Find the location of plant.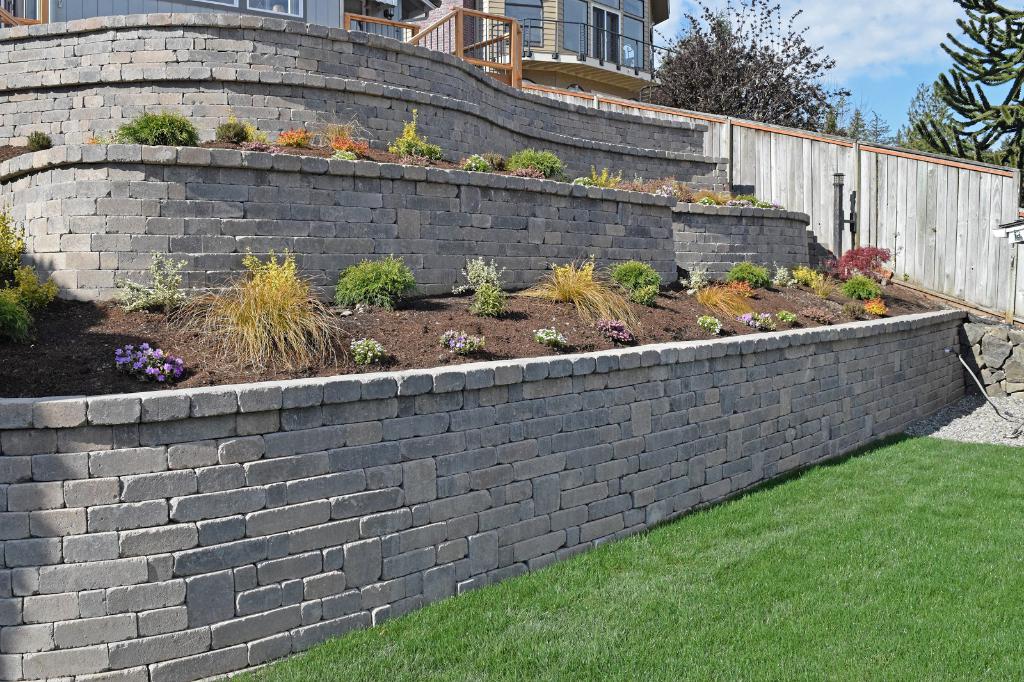
Location: box=[760, 197, 788, 207].
